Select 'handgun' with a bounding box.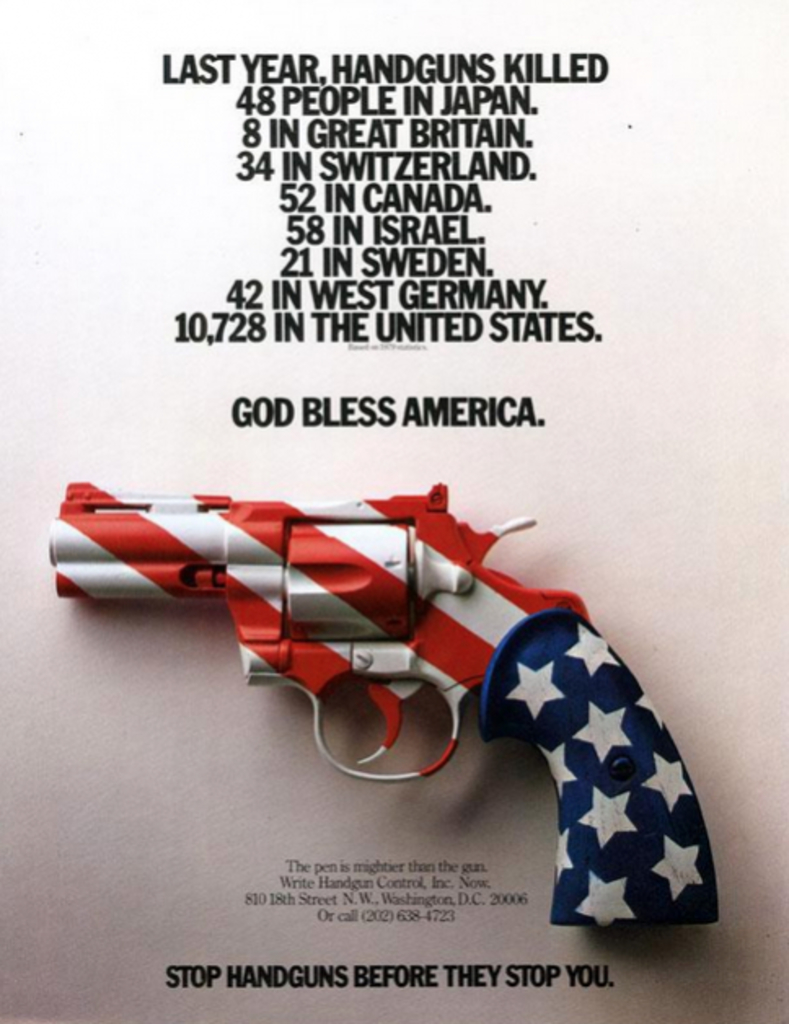
41 474 724 933.
